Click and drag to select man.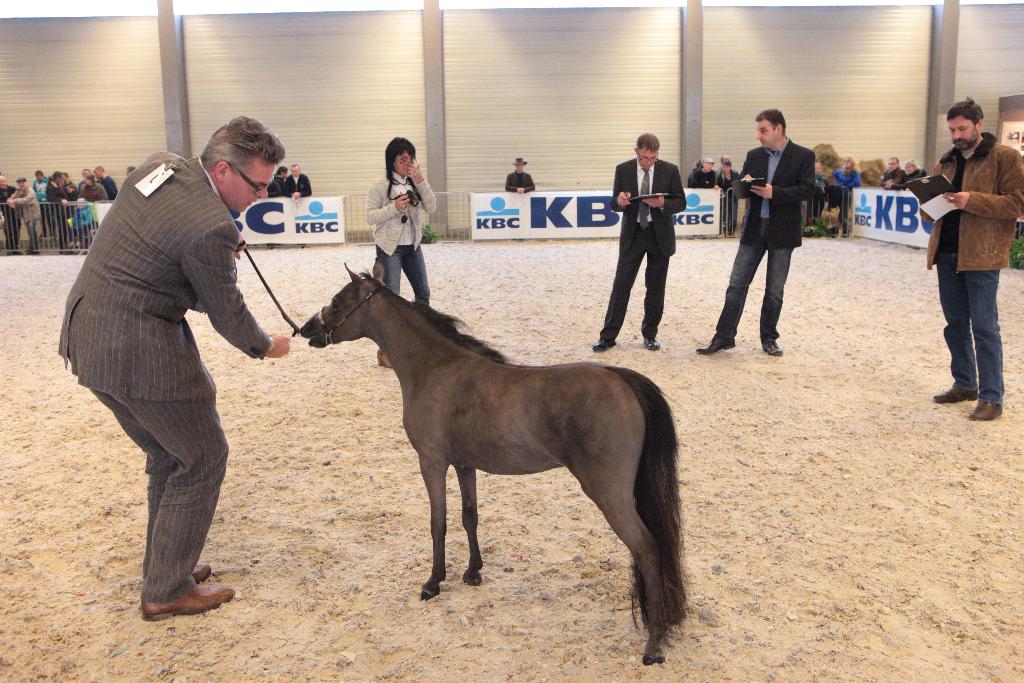
Selection: box=[94, 167, 115, 202].
